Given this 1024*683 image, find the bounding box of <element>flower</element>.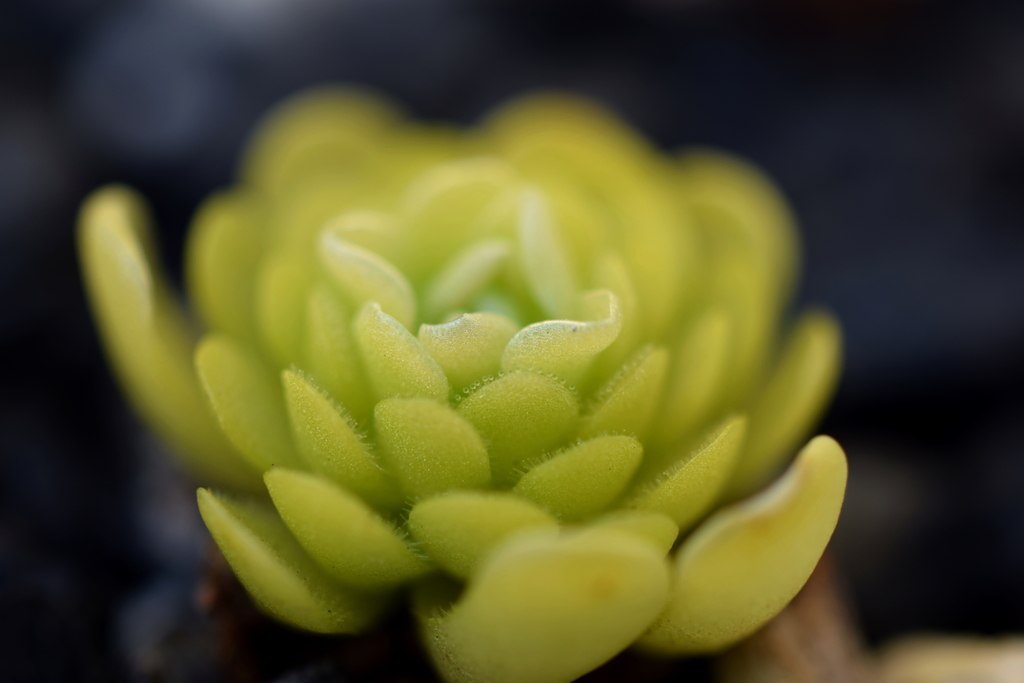
rect(33, 72, 883, 682).
